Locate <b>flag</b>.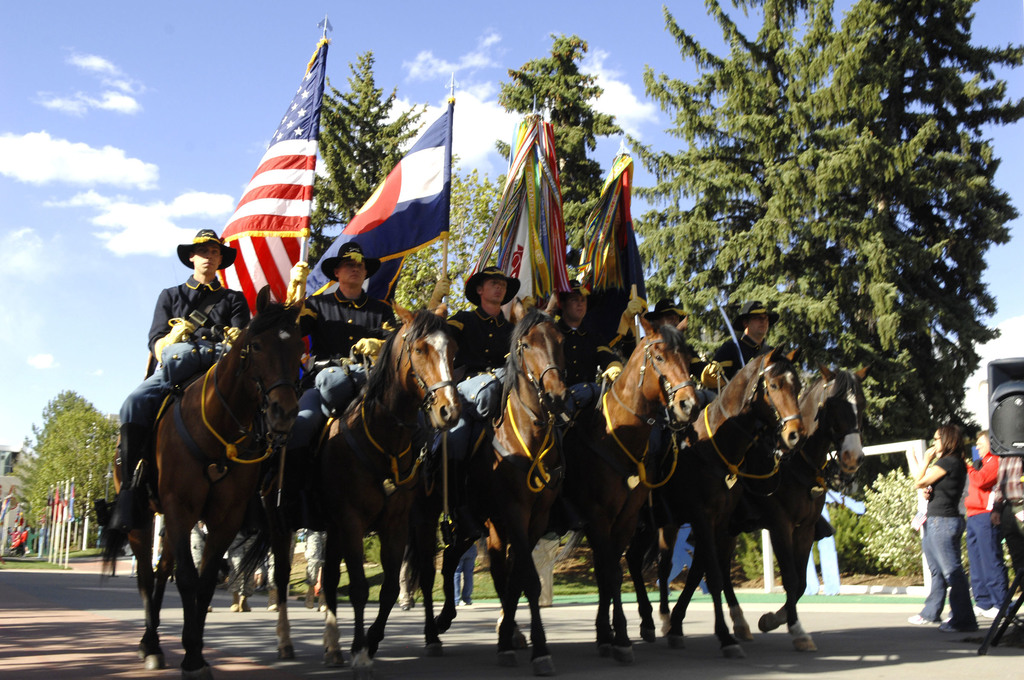
Bounding box: detection(300, 101, 458, 307).
